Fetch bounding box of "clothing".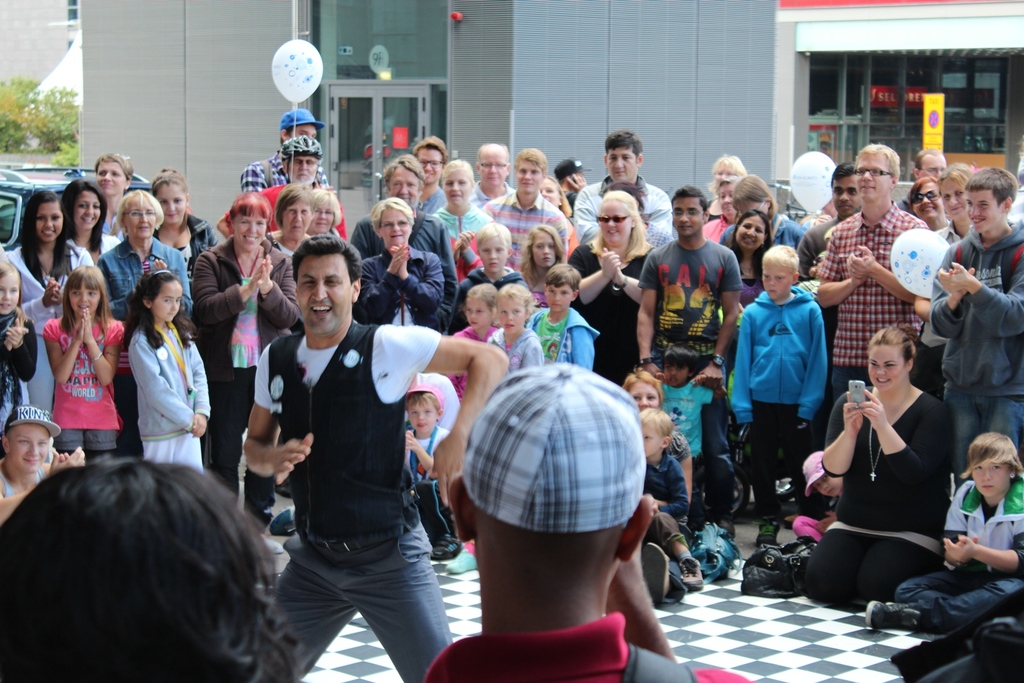
Bbox: <region>122, 317, 211, 468</region>.
